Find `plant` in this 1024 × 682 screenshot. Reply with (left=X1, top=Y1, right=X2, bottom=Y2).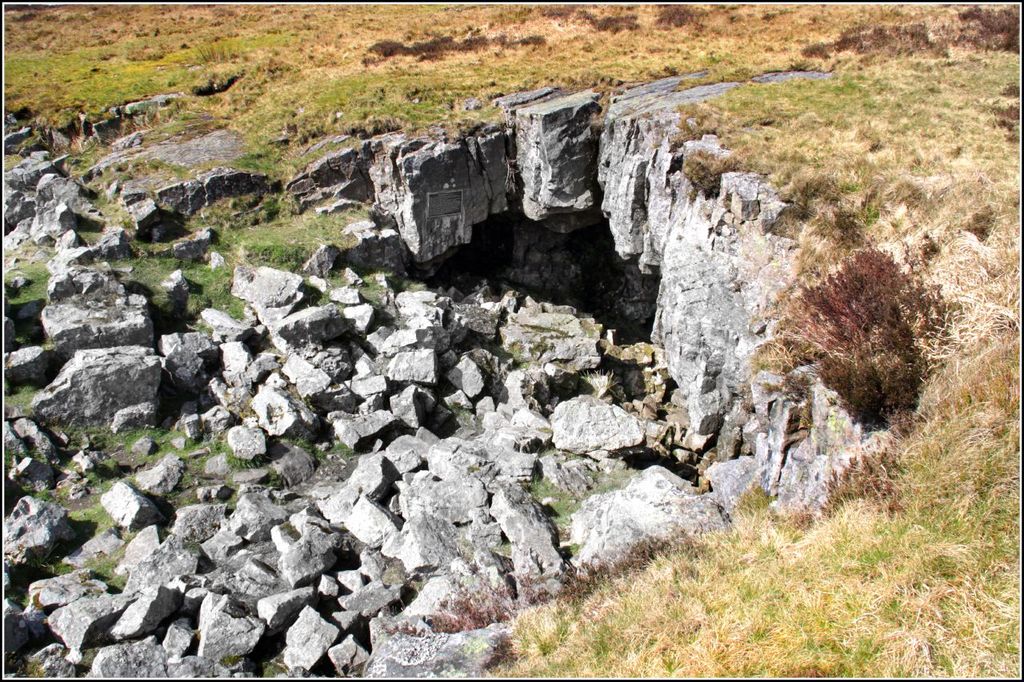
(left=823, top=200, right=875, bottom=246).
